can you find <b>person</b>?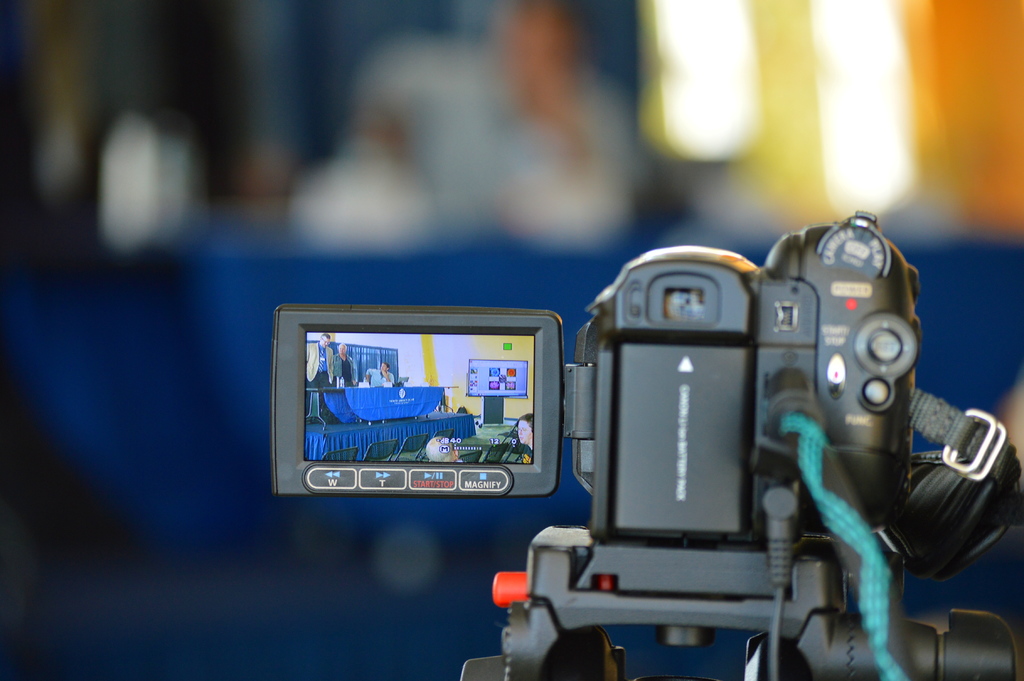
Yes, bounding box: [425,437,463,466].
